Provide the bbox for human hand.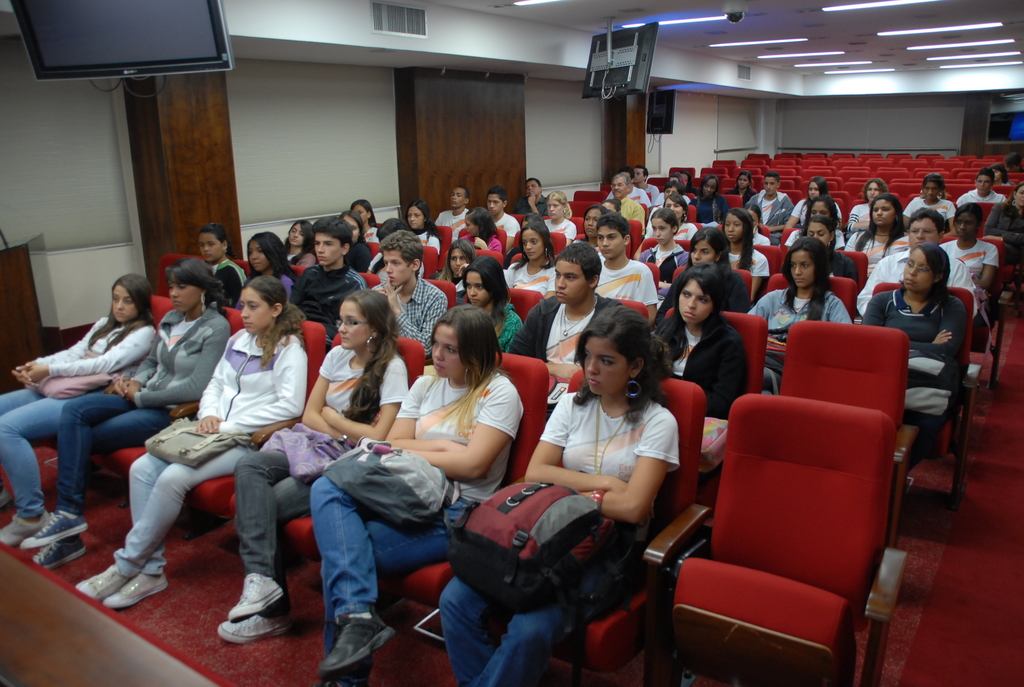
select_region(933, 326, 954, 344).
